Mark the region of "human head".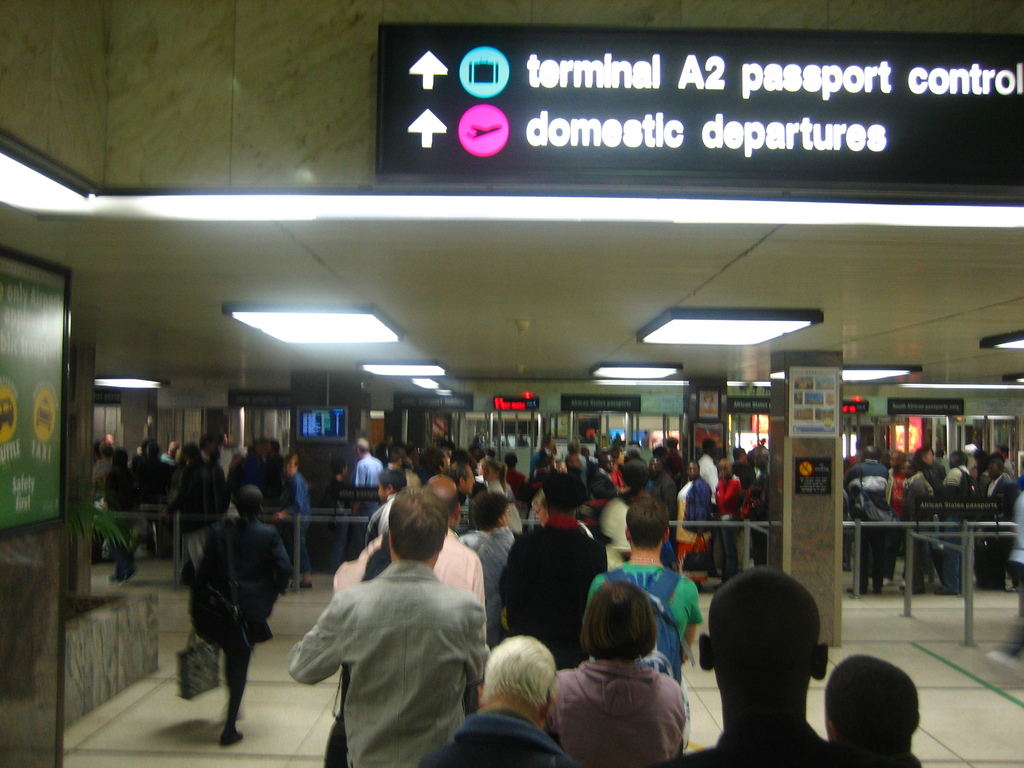
Region: 355 437 370 455.
